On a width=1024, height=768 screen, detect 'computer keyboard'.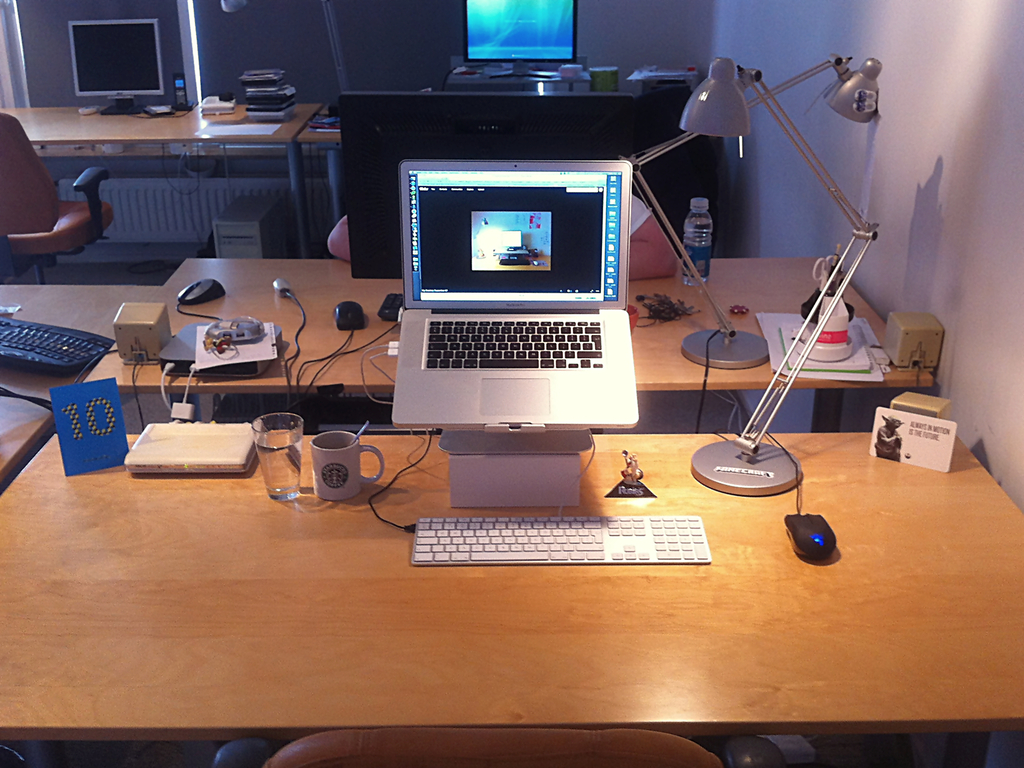
[x1=411, y1=515, x2=710, y2=566].
